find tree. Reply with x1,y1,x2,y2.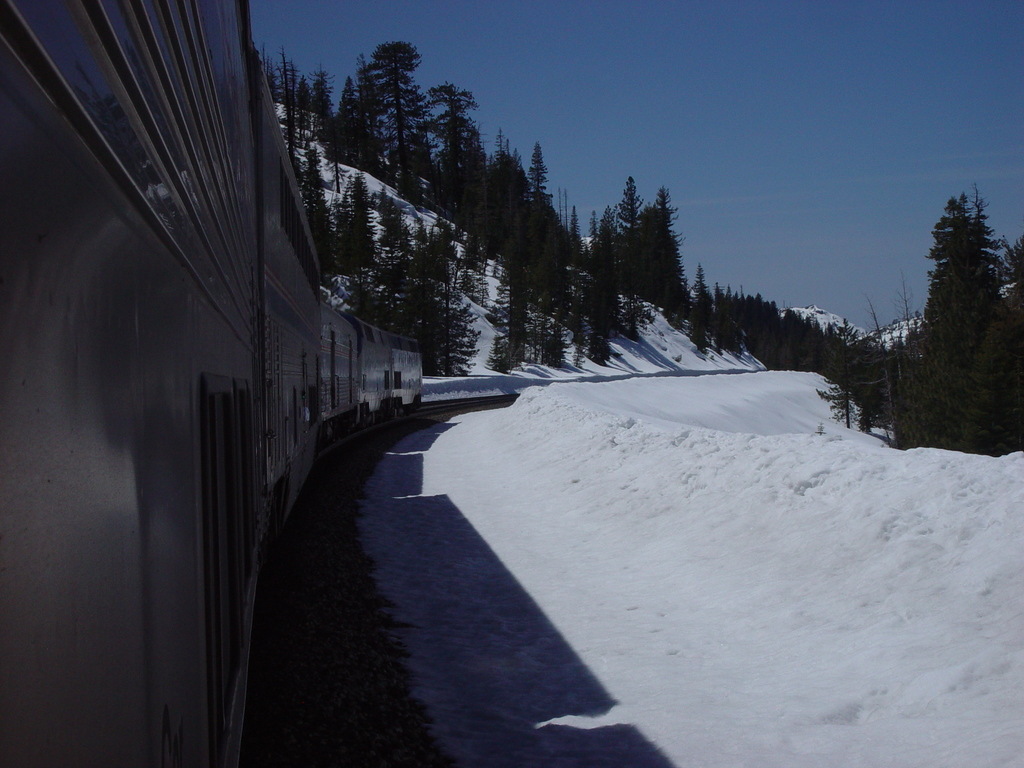
531,134,561,280.
